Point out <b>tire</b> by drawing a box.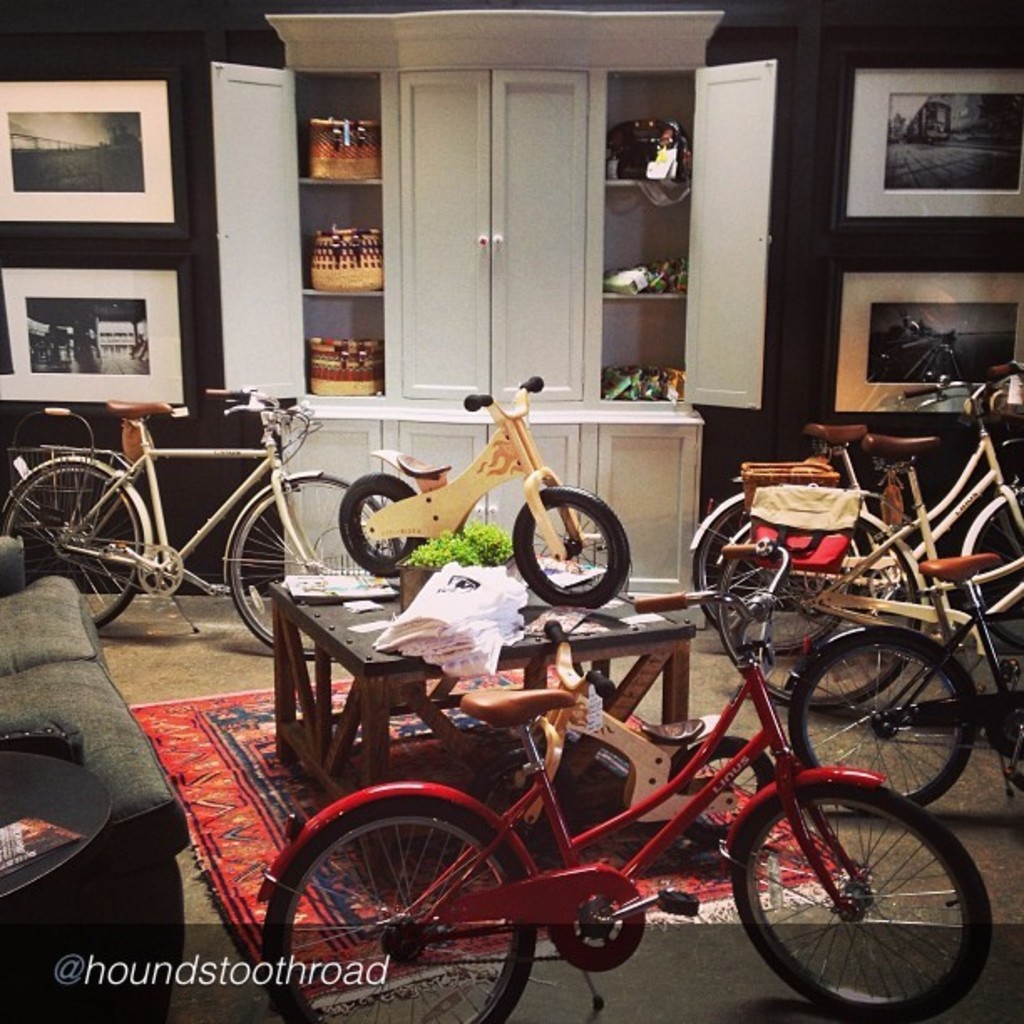
(left=264, top=785, right=534, bottom=1022).
